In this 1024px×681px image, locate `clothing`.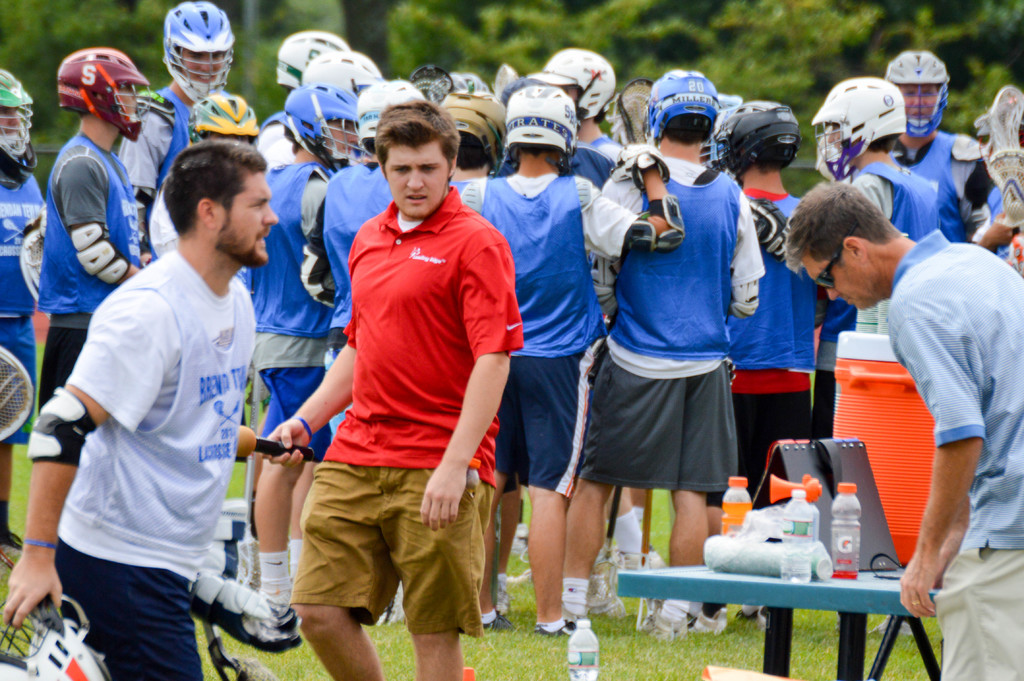
Bounding box: (886, 115, 1007, 240).
